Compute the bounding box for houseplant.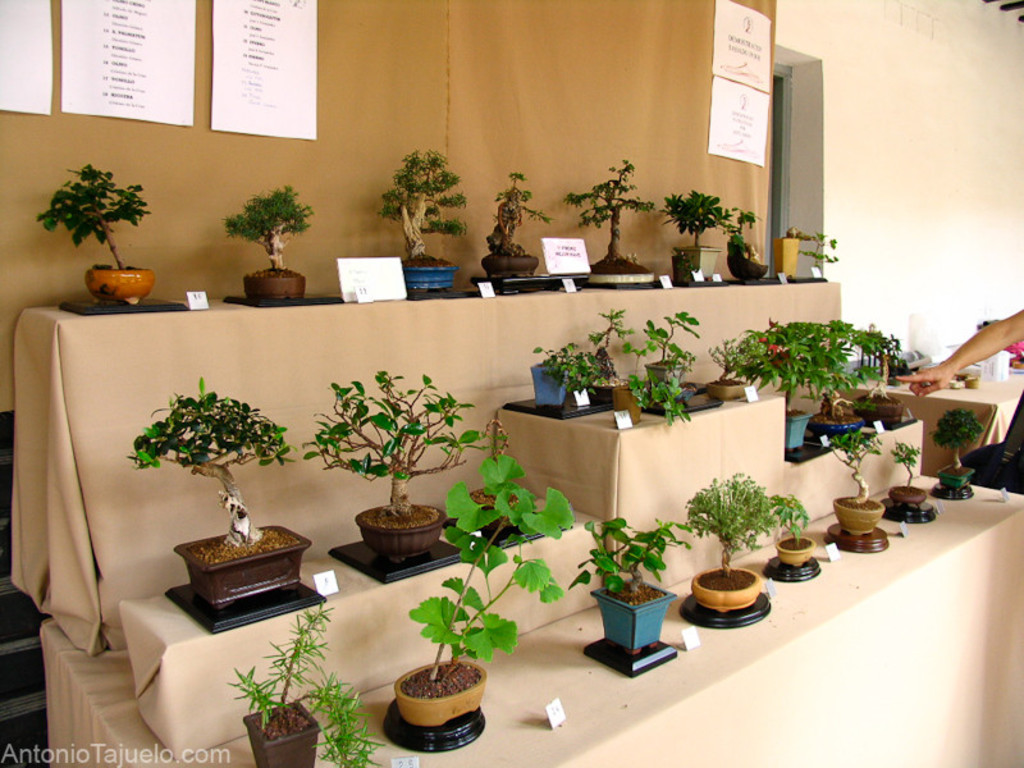
crop(376, 148, 475, 296).
